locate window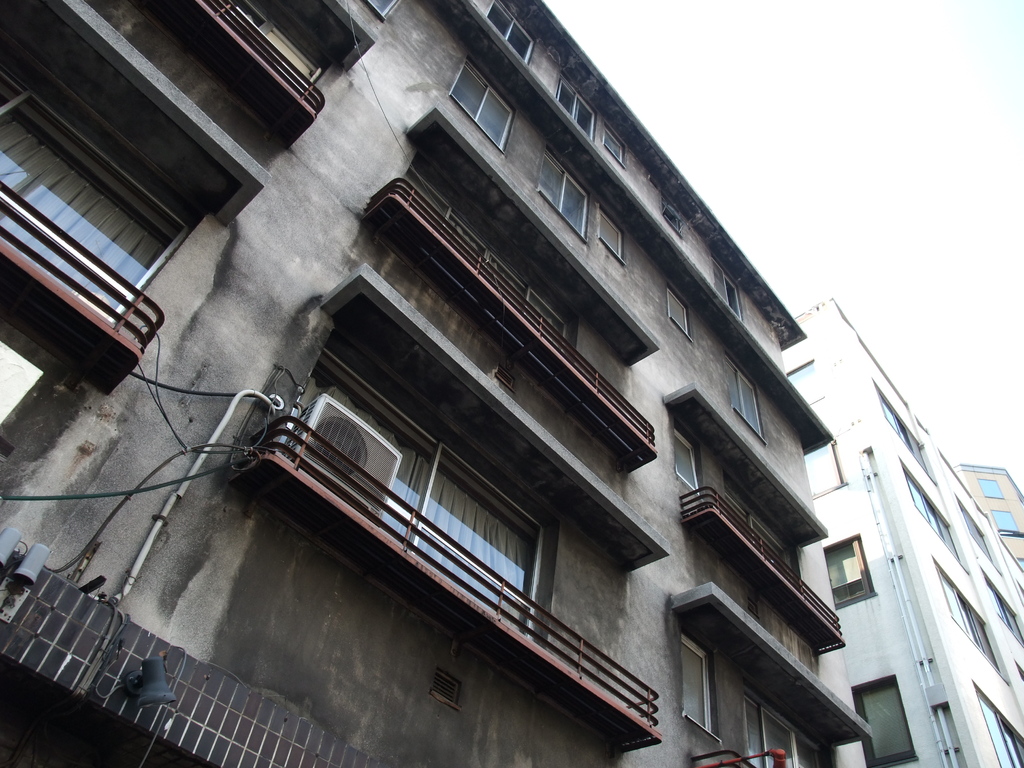
<bbox>551, 71, 627, 172</bbox>
